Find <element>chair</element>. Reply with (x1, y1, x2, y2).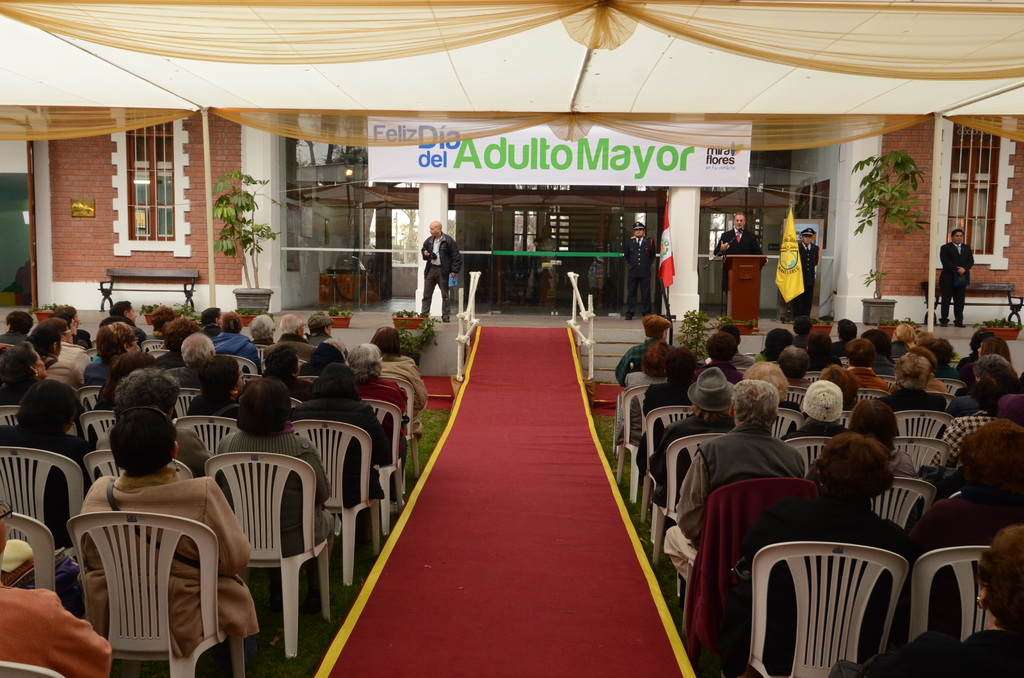
(630, 406, 689, 540).
